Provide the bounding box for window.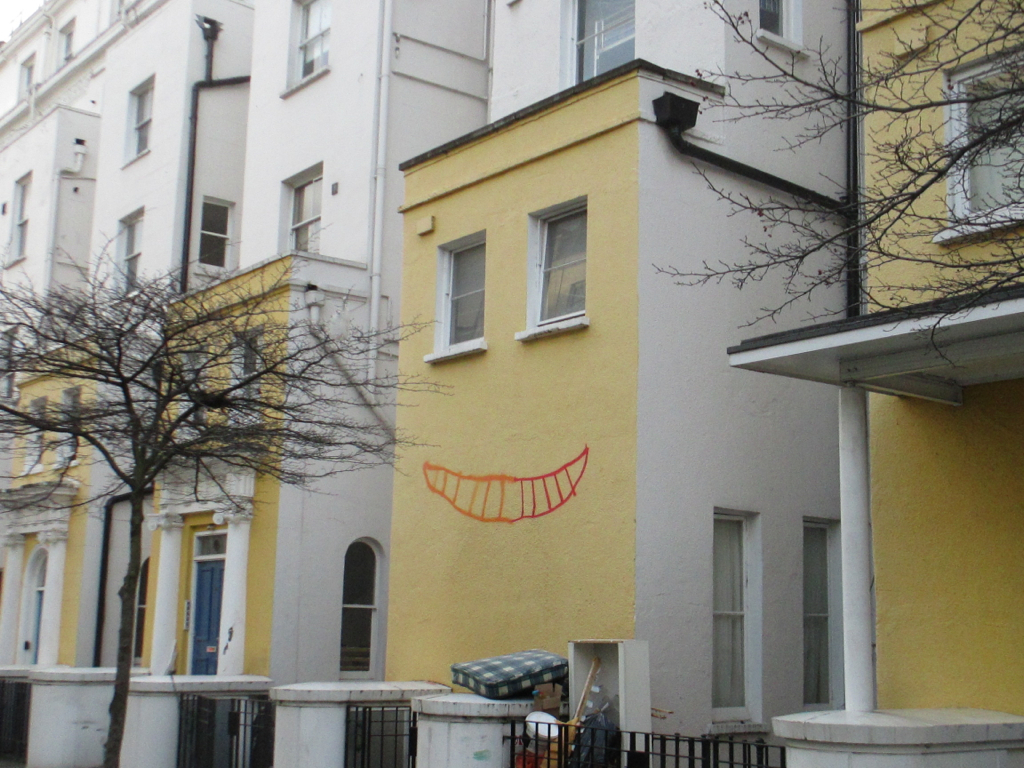
crop(759, 0, 814, 54).
